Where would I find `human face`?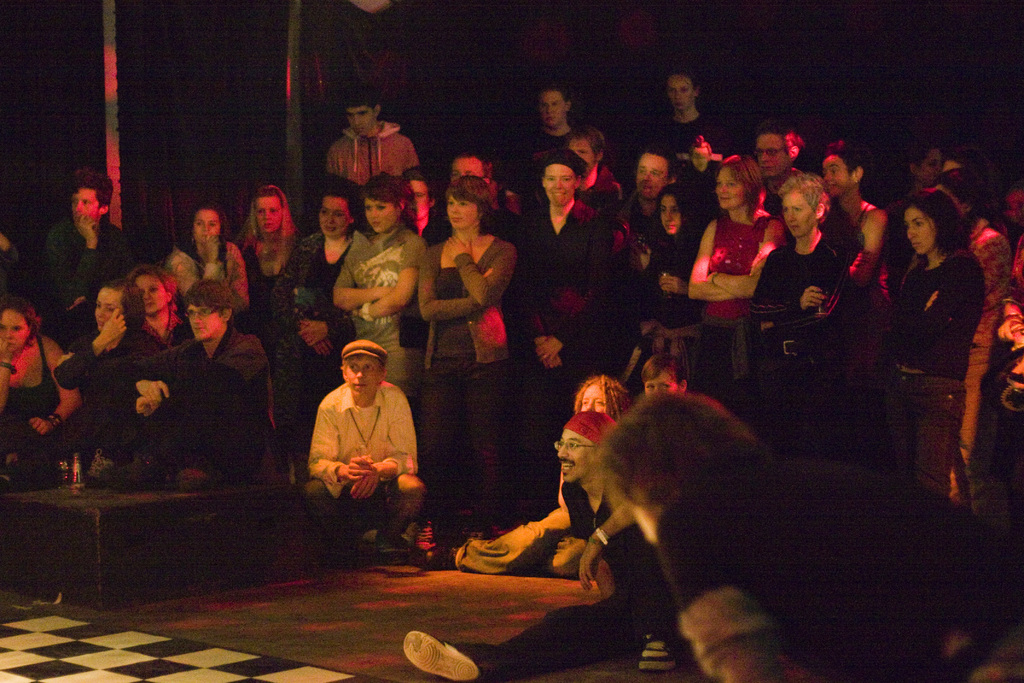
At 657/196/681/235.
